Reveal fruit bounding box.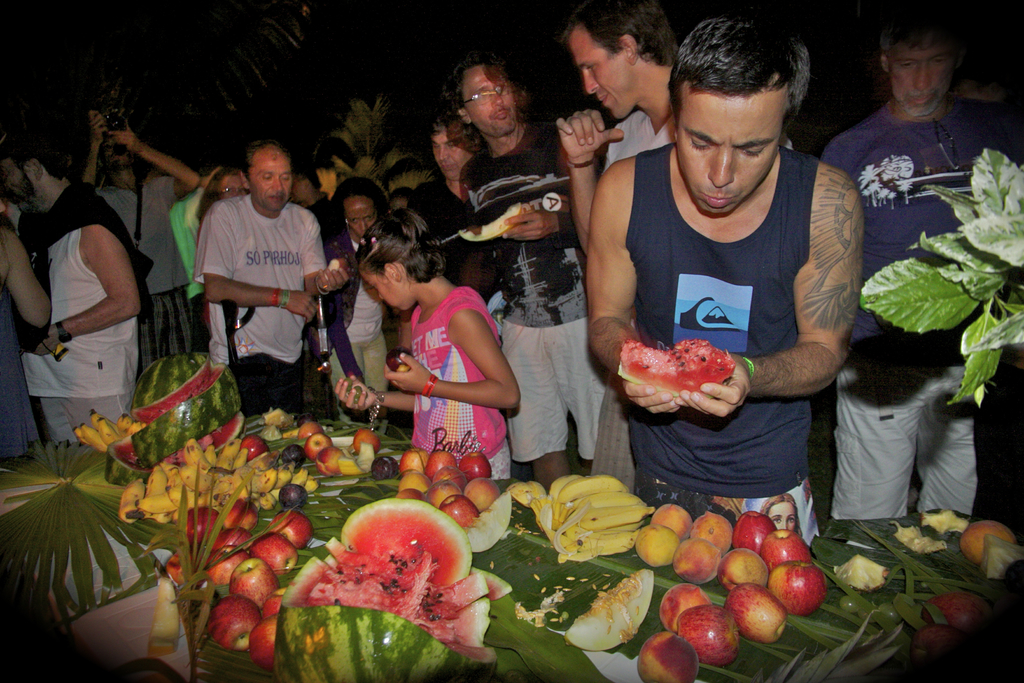
Revealed: rect(138, 352, 236, 471).
